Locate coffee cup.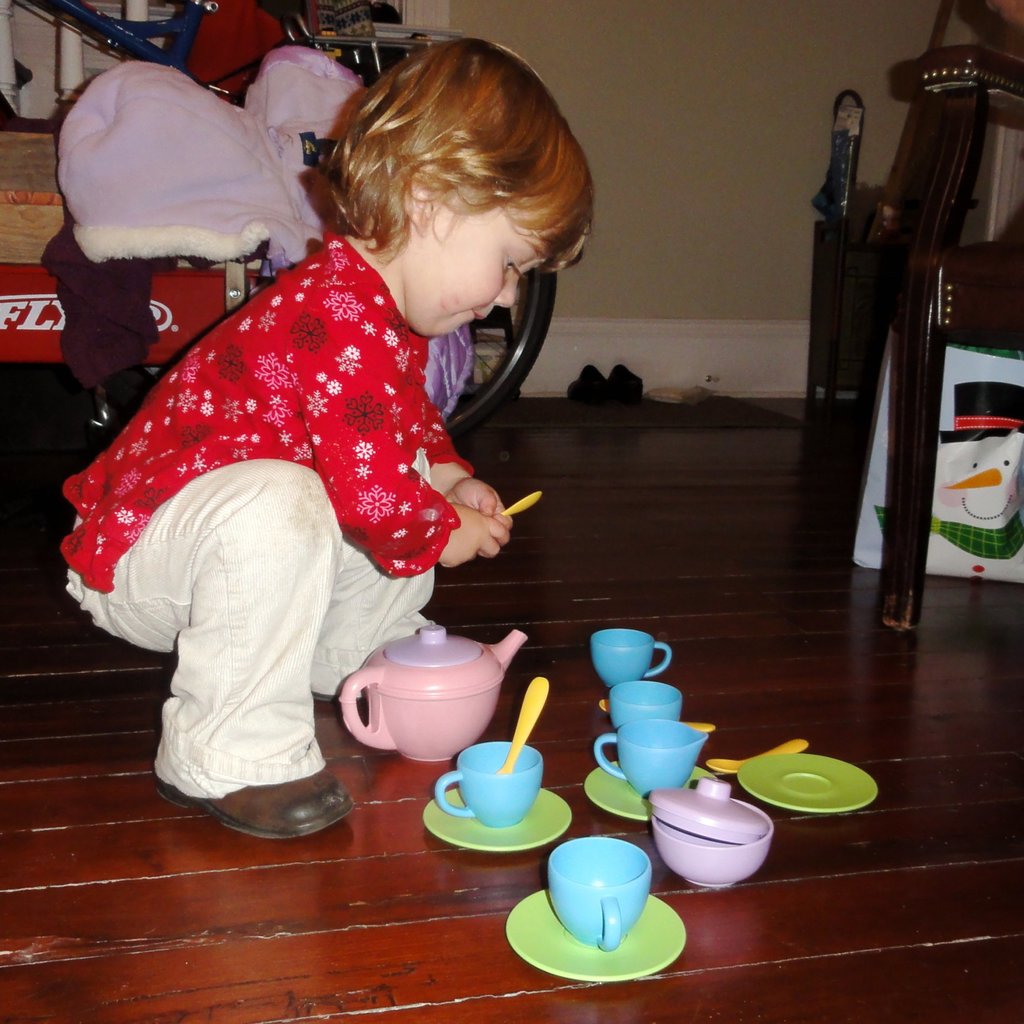
Bounding box: (612,681,683,730).
